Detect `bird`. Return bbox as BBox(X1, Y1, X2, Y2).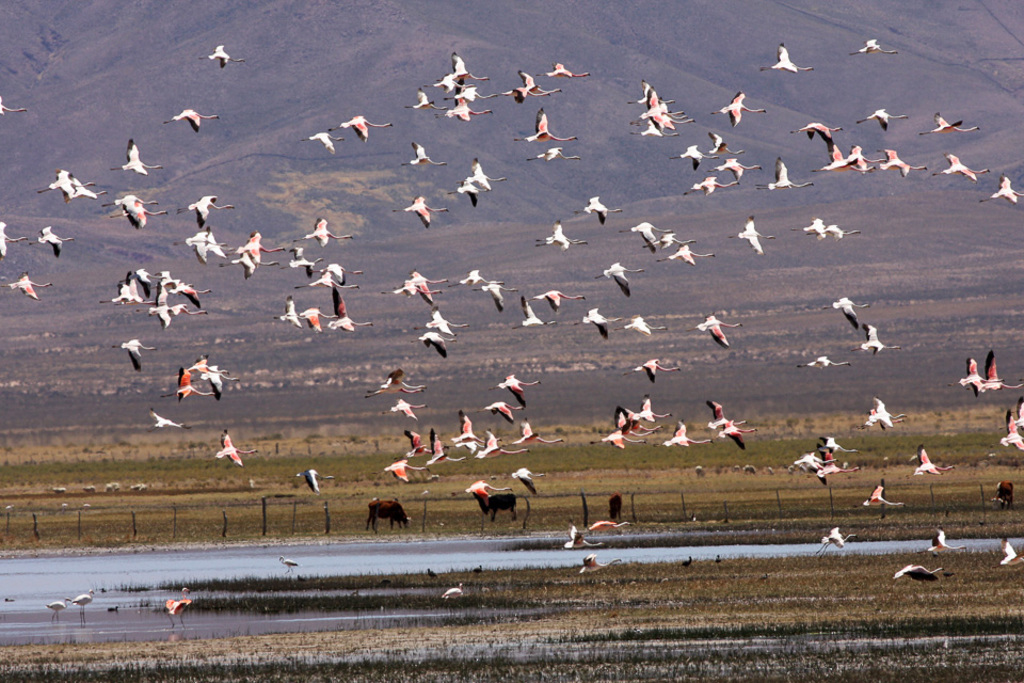
BBox(112, 142, 171, 179).
